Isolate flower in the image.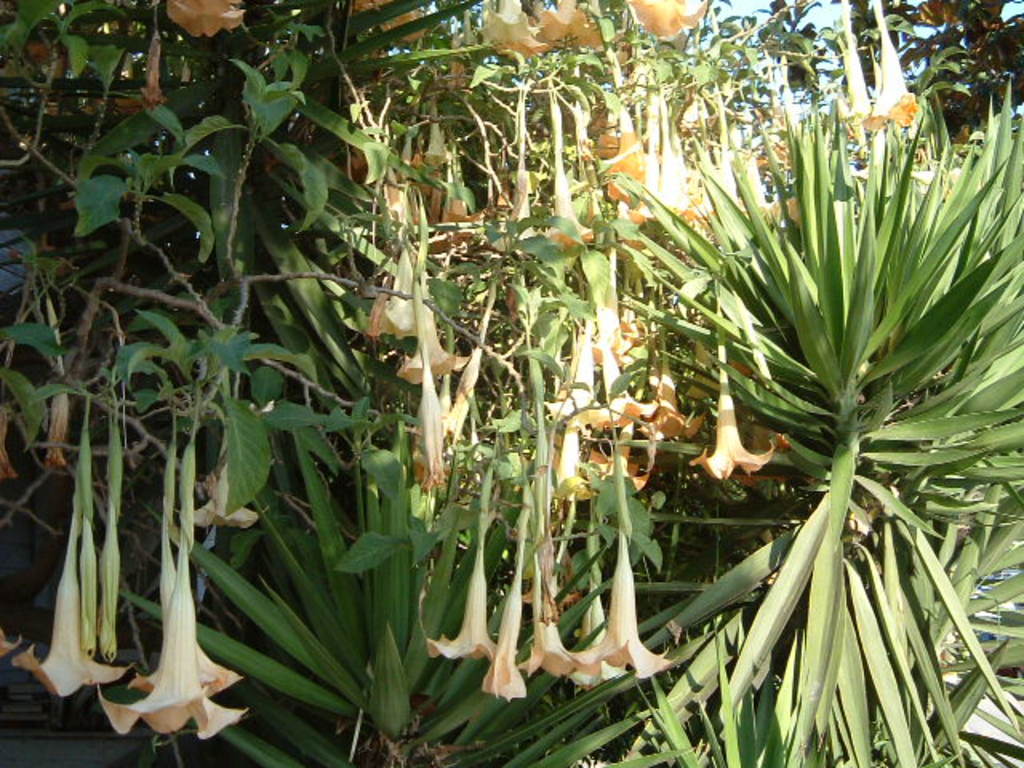
Isolated region: l=38, t=274, r=67, b=474.
